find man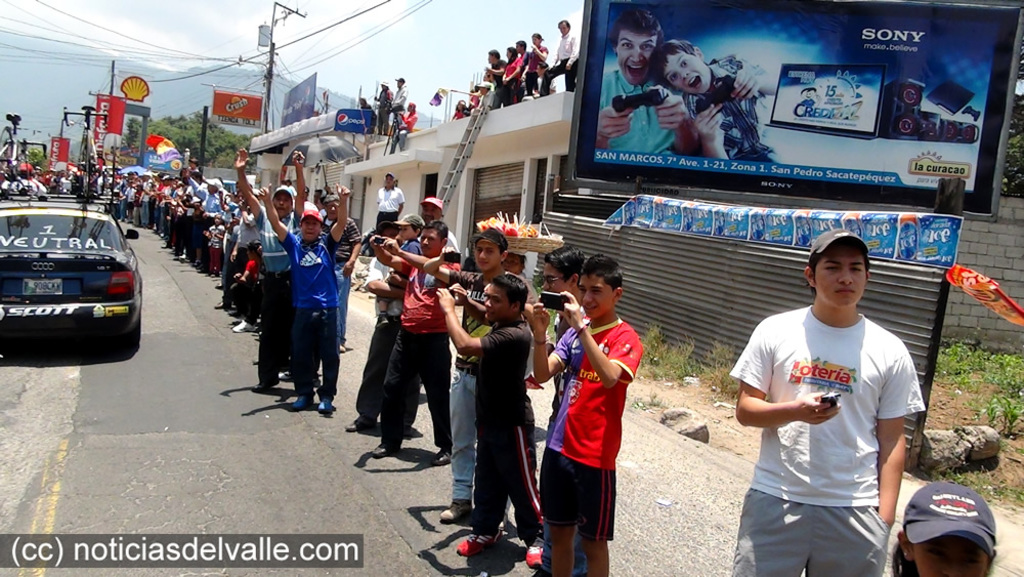
left=400, top=198, right=465, bottom=388
